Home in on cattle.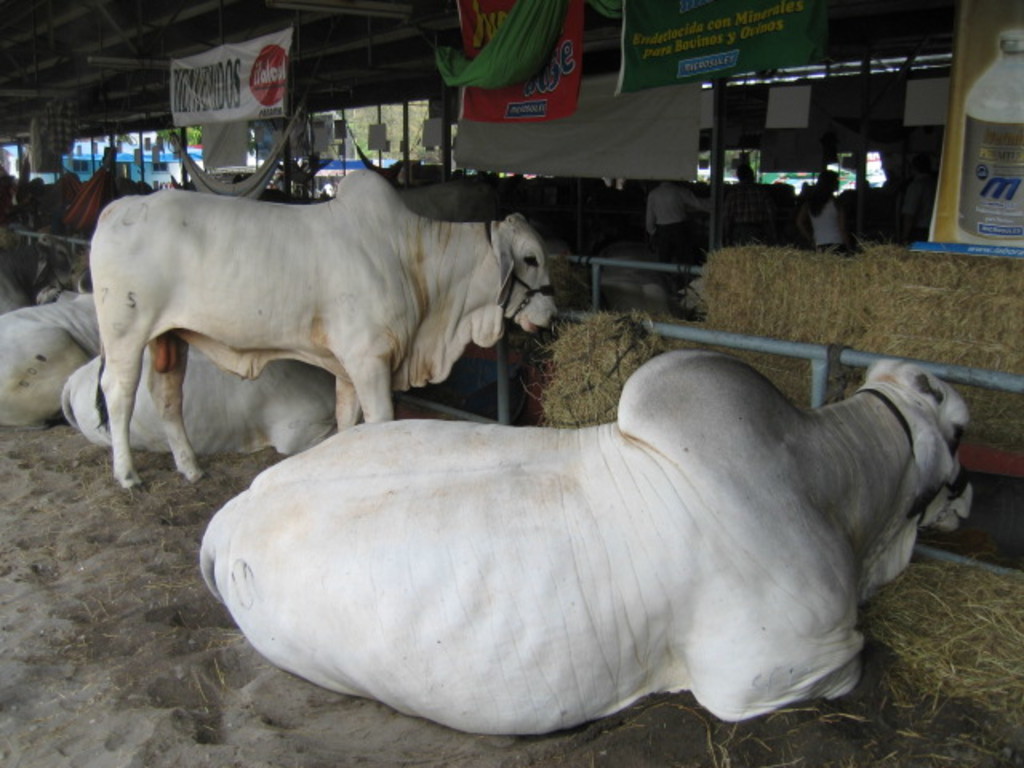
Homed in at [x1=0, y1=270, x2=106, y2=429].
